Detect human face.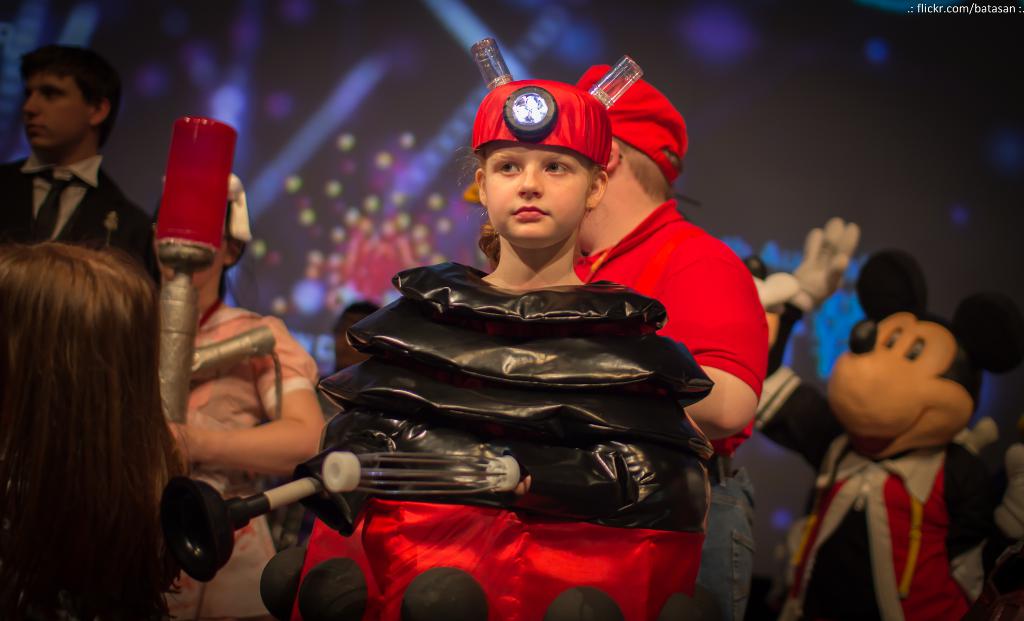
Detected at x1=22, y1=67, x2=99, y2=151.
